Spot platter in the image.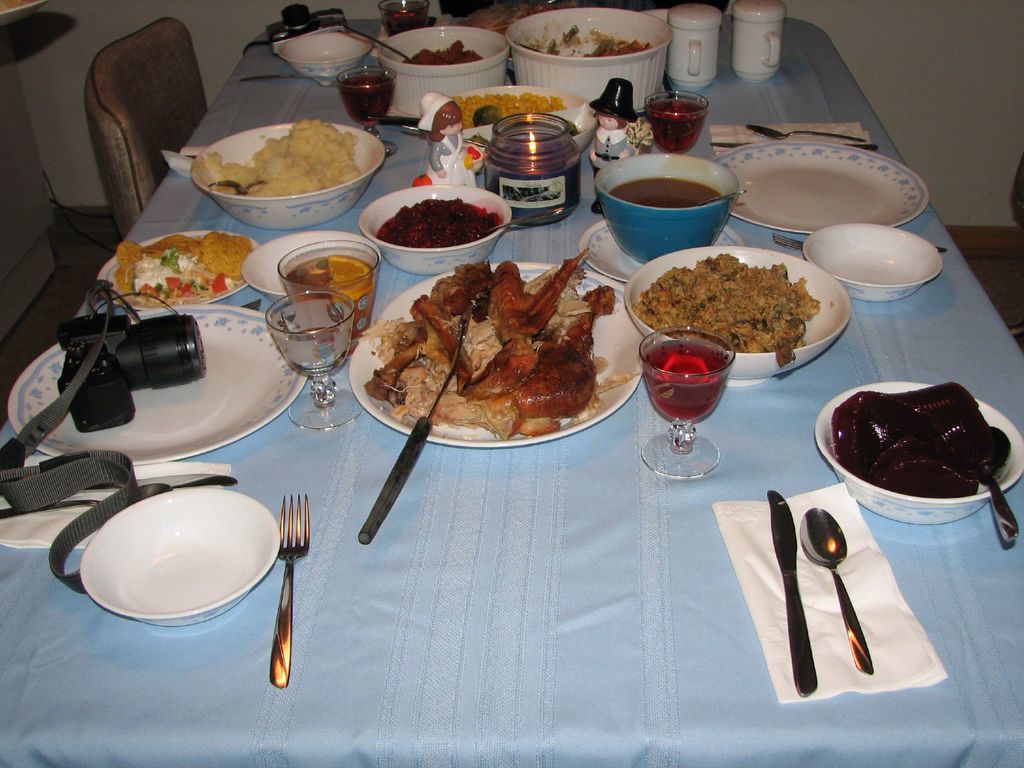
platter found at 348/260/645/447.
